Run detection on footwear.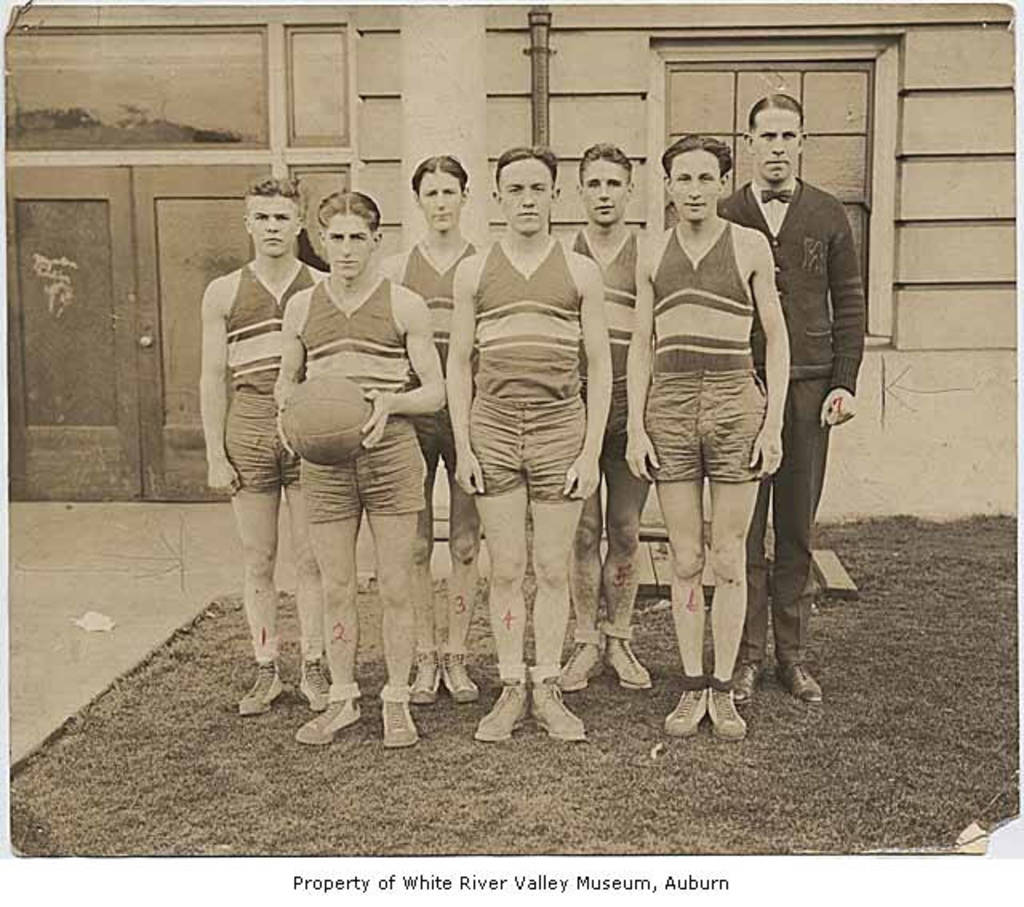
Result: 706,686,754,747.
